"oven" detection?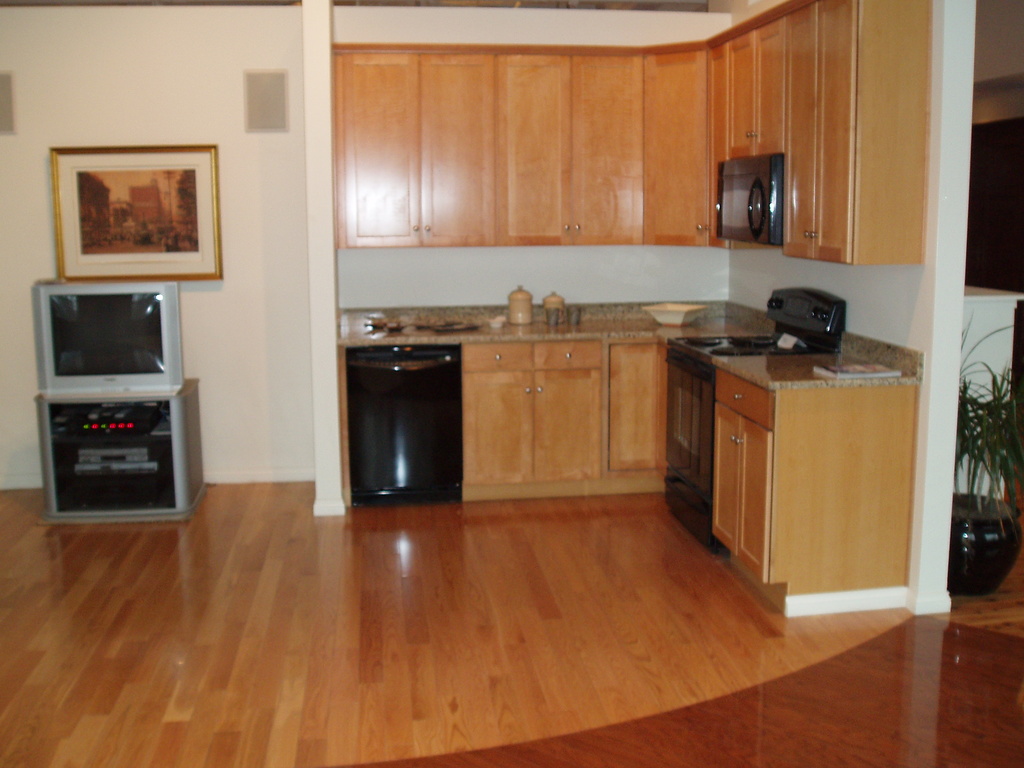
crop(714, 152, 783, 243)
